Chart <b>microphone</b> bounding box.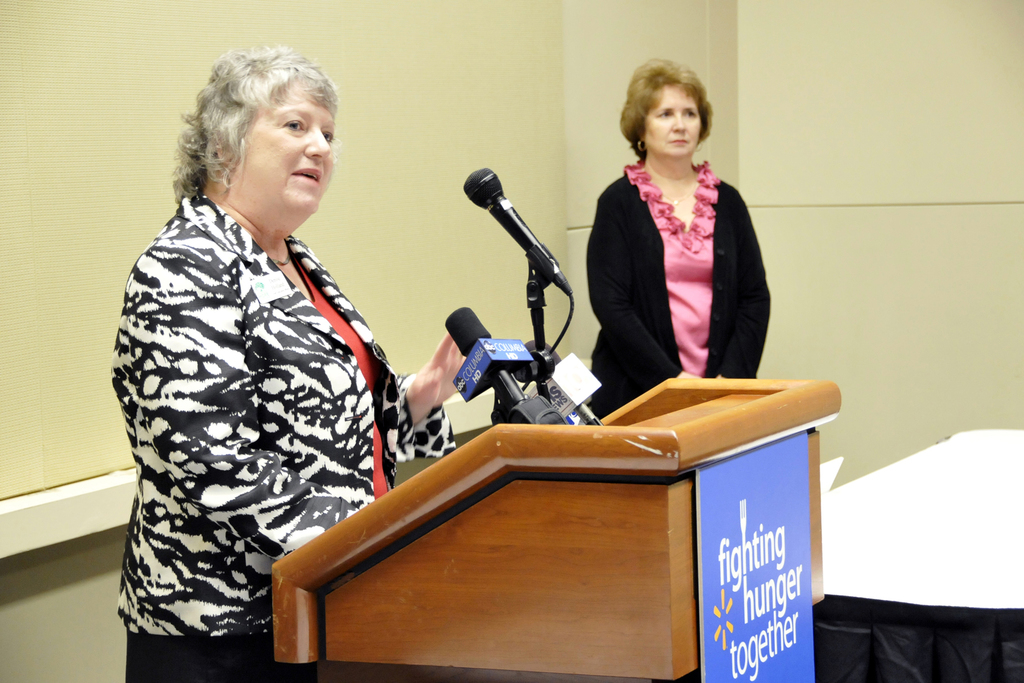
Charted: box=[464, 166, 543, 310].
